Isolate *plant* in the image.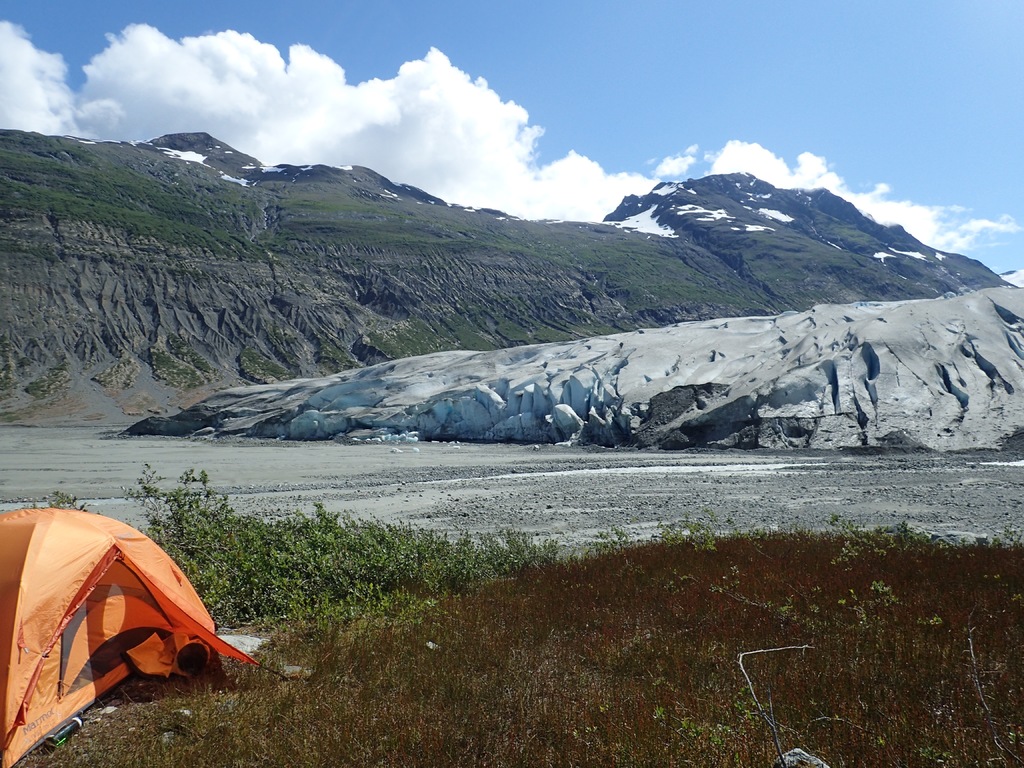
Isolated region: pyautogui.locateOnScreen(231, 339, 288, 383).
